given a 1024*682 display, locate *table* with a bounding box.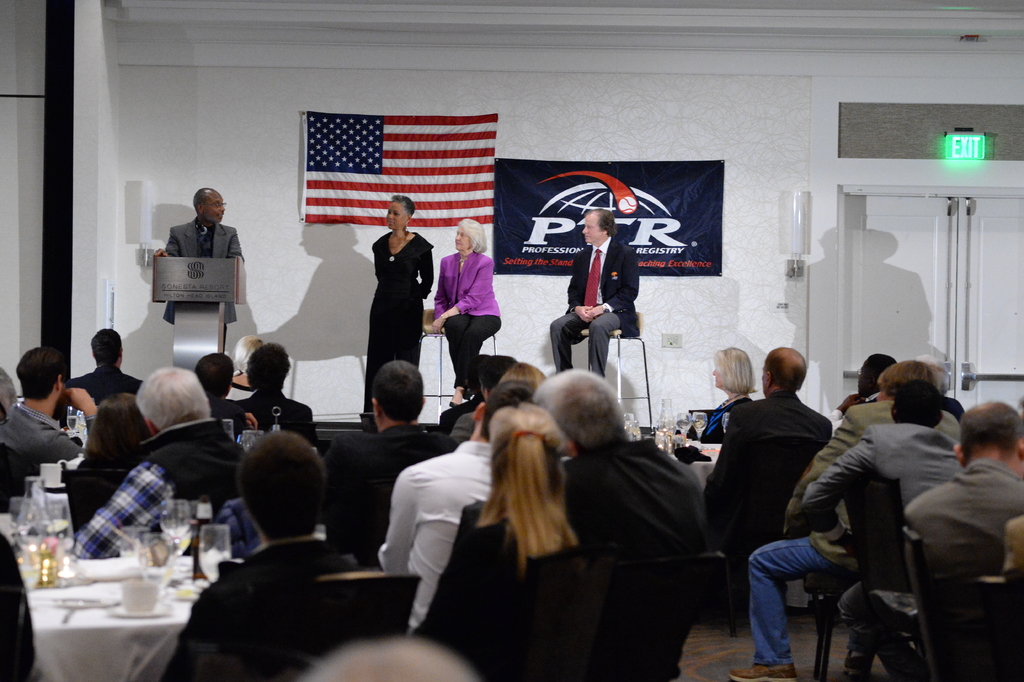
Located: (670,424,720,510).
